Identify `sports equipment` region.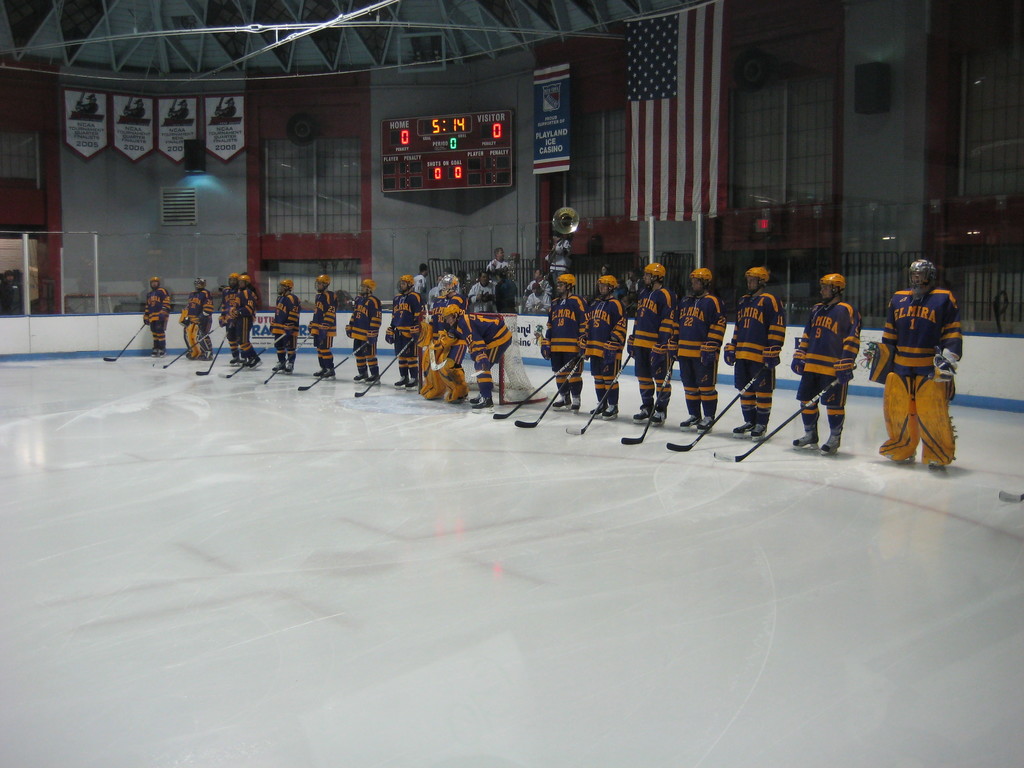
Region: x1=666, y1=366, x2=765, y2=452.
